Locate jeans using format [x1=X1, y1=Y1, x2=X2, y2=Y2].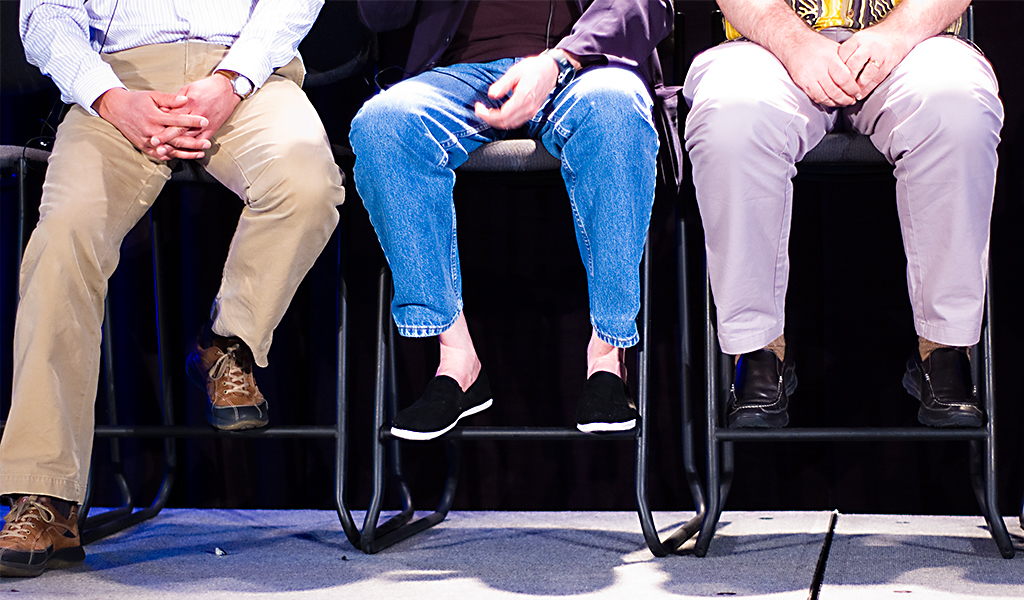
[x1=683, y1=38, x2=1010, y2=355].
